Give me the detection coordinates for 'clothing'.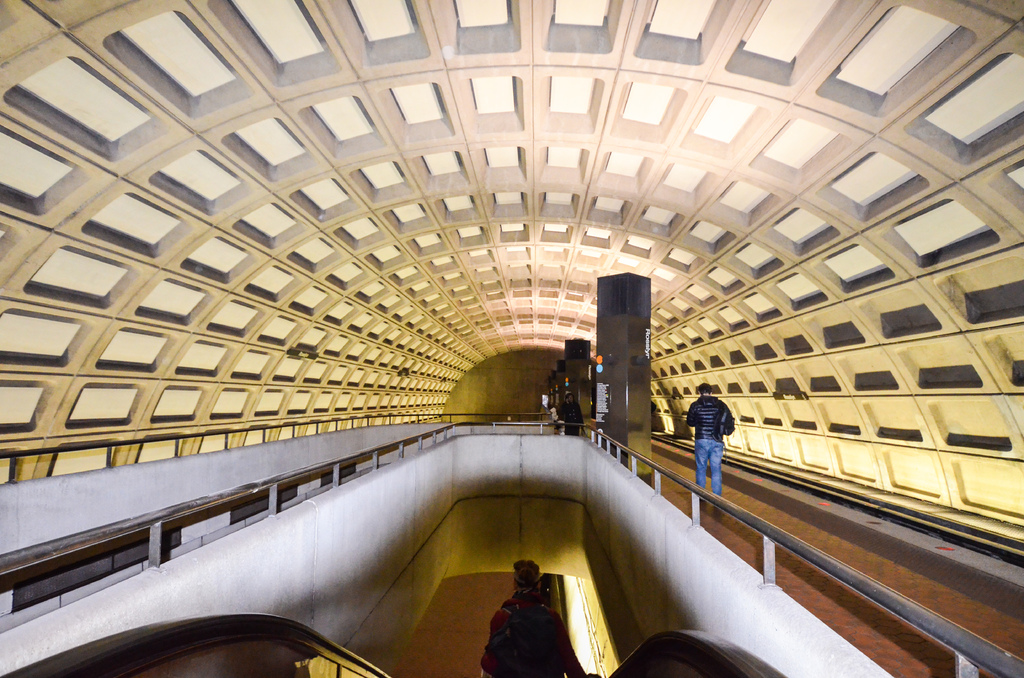
select_region(564, 392, 588, 438).
